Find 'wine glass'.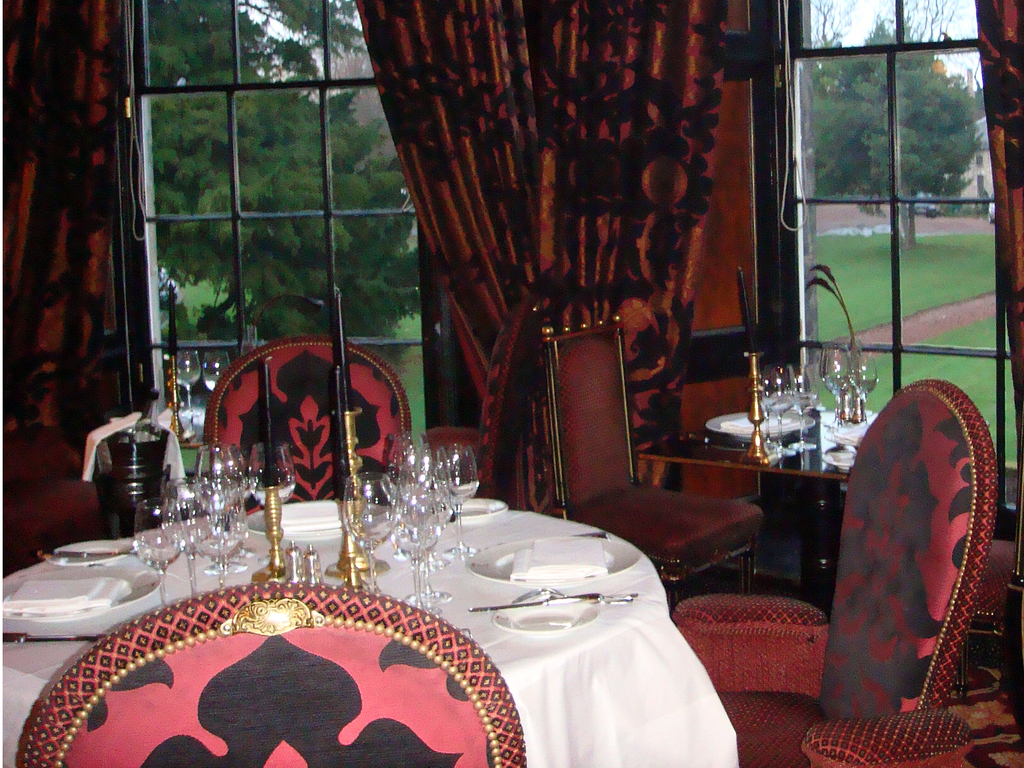
box(822, 338, 858, 435).
